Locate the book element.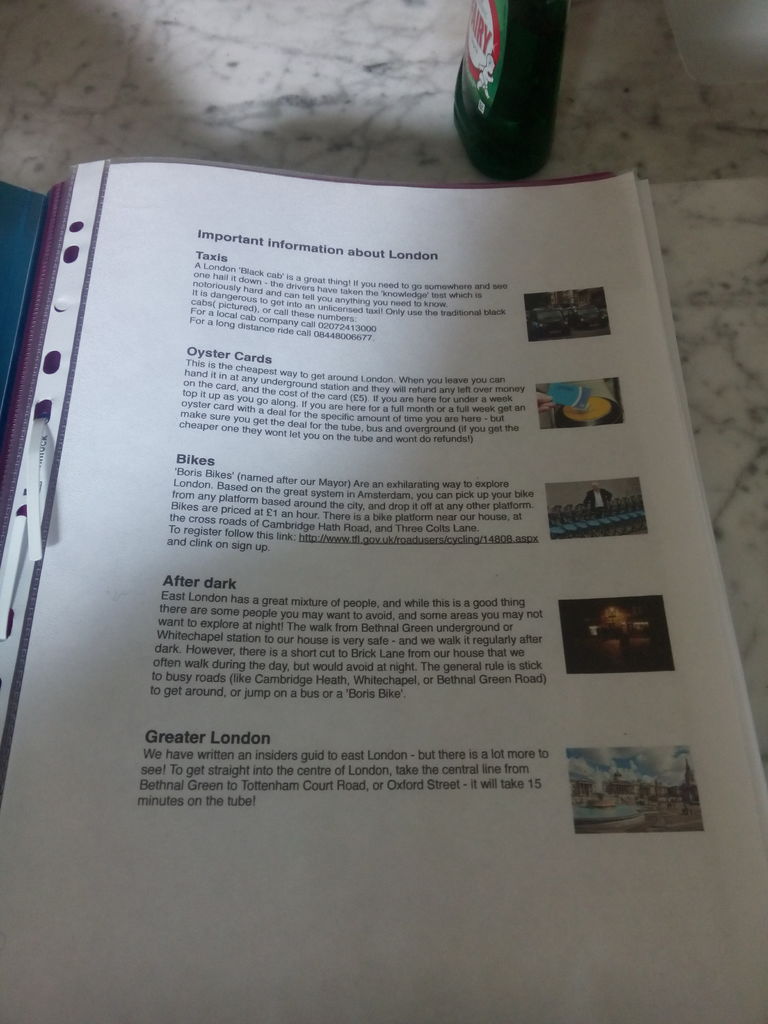
Element bbox: crop(0, 109, 767, 1001).
